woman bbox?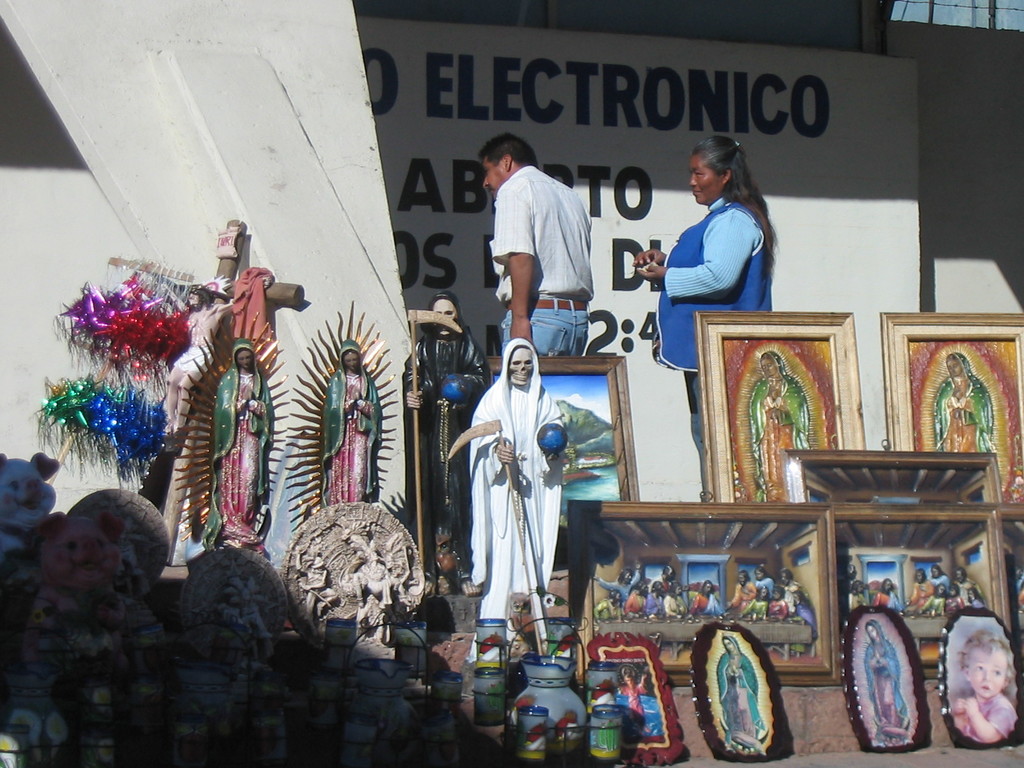
x1=316, y1=338, x2=380, y2=514
